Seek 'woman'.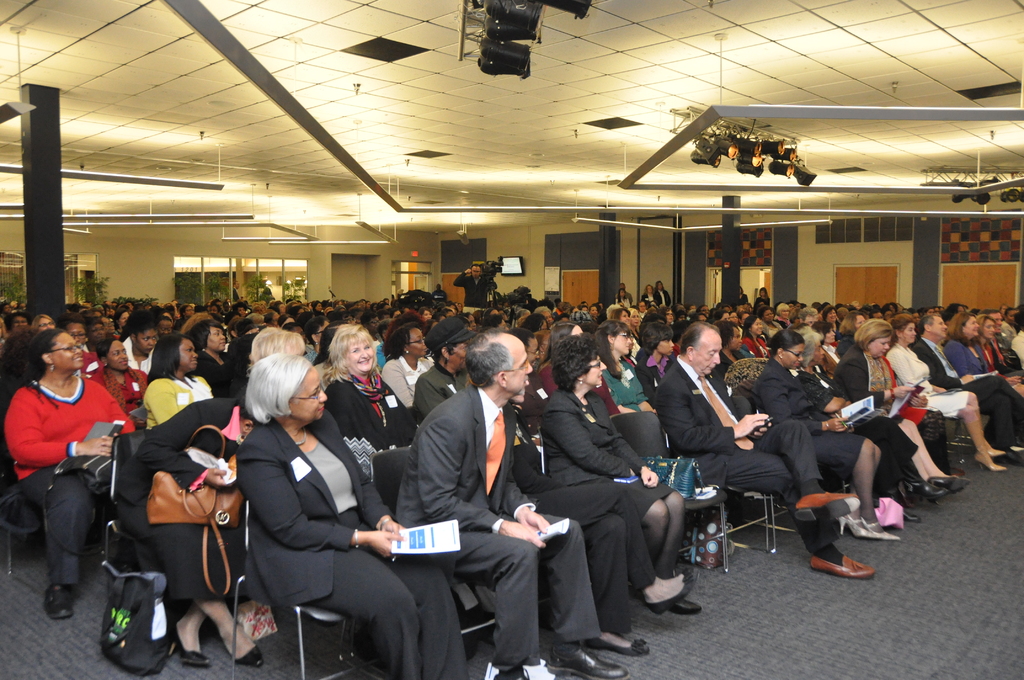
{"left": 4, "top": 330, "right": 135, "bottom": 619}.
